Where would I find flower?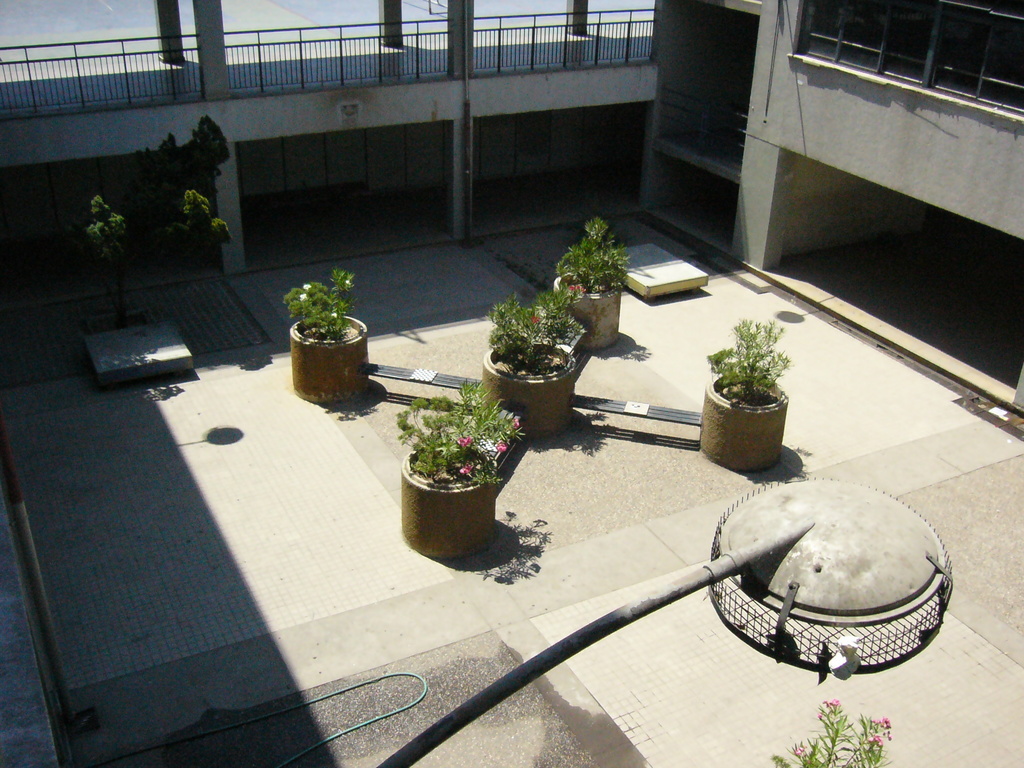
At (796, 748, 803, 753).
